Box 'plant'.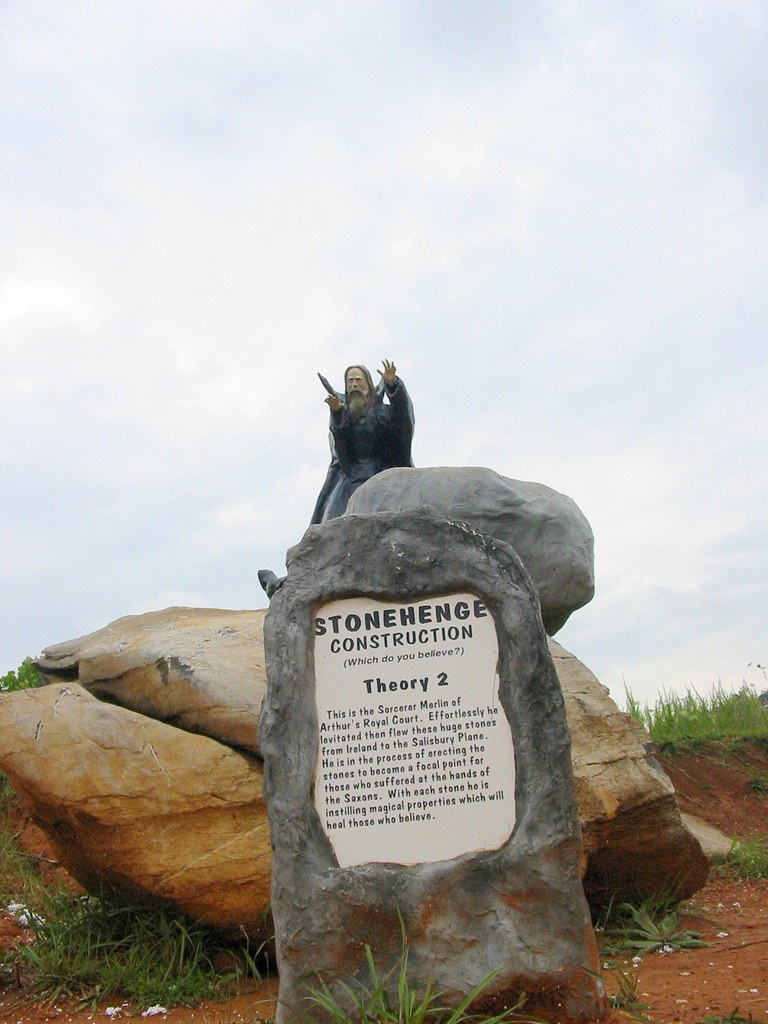
rect(728, 827, 767, 895).
